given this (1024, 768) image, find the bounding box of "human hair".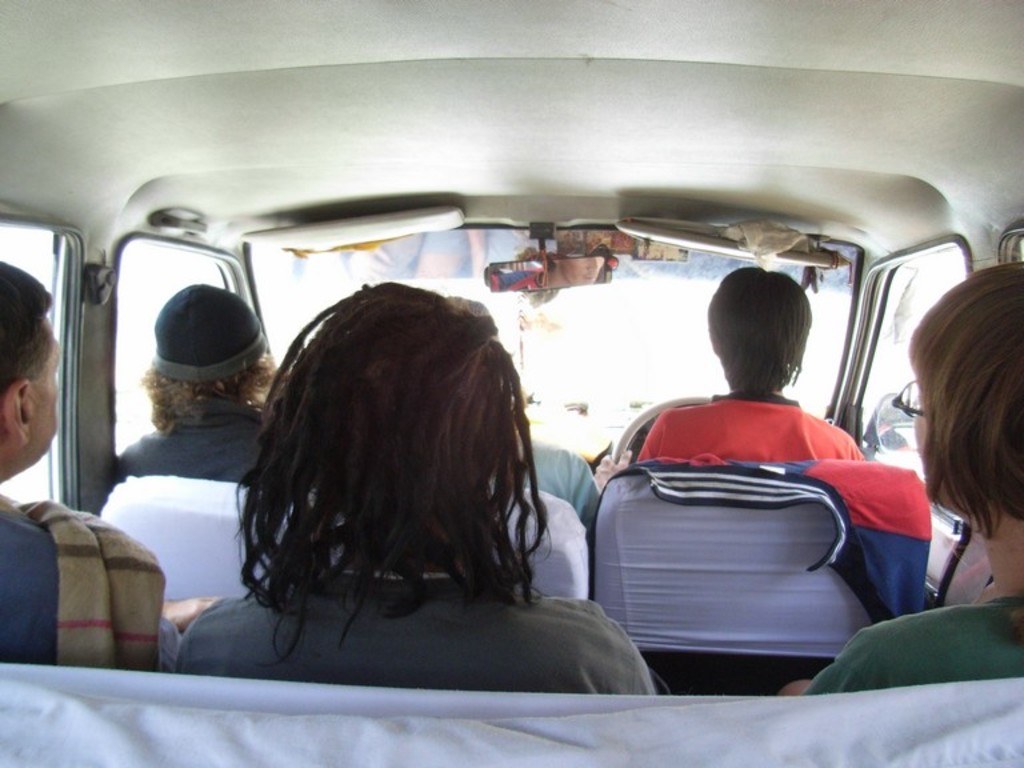
BBox(0, 256, 47, 405).
